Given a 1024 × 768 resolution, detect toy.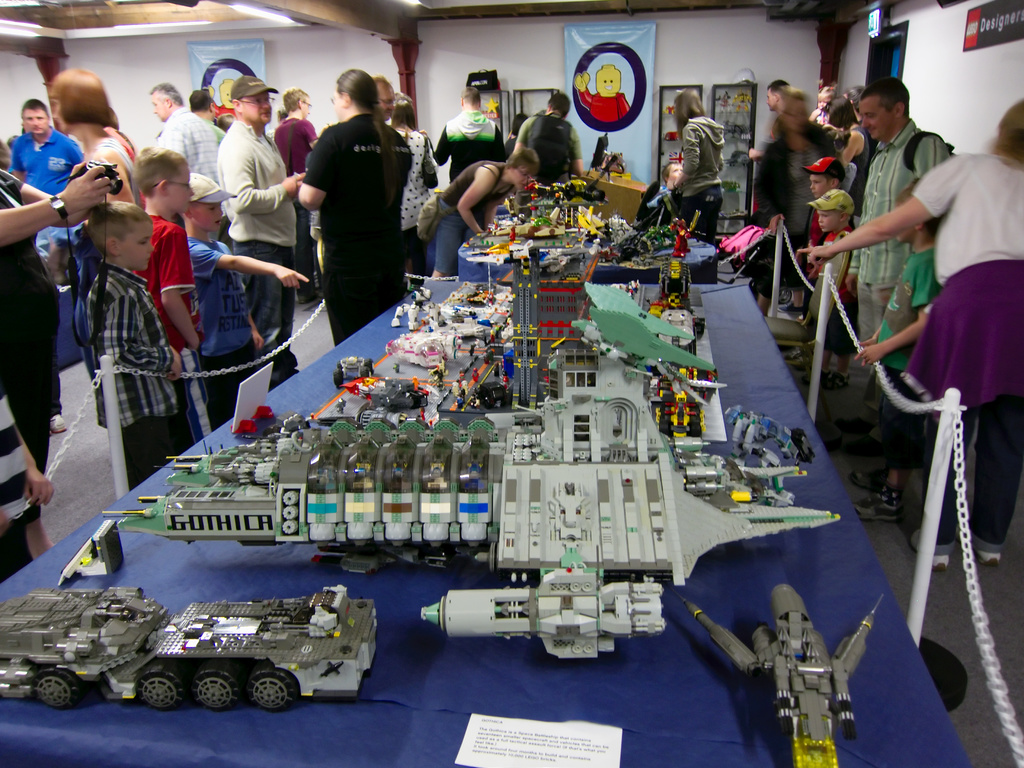
l=719, t=401, r=809, b=502.
